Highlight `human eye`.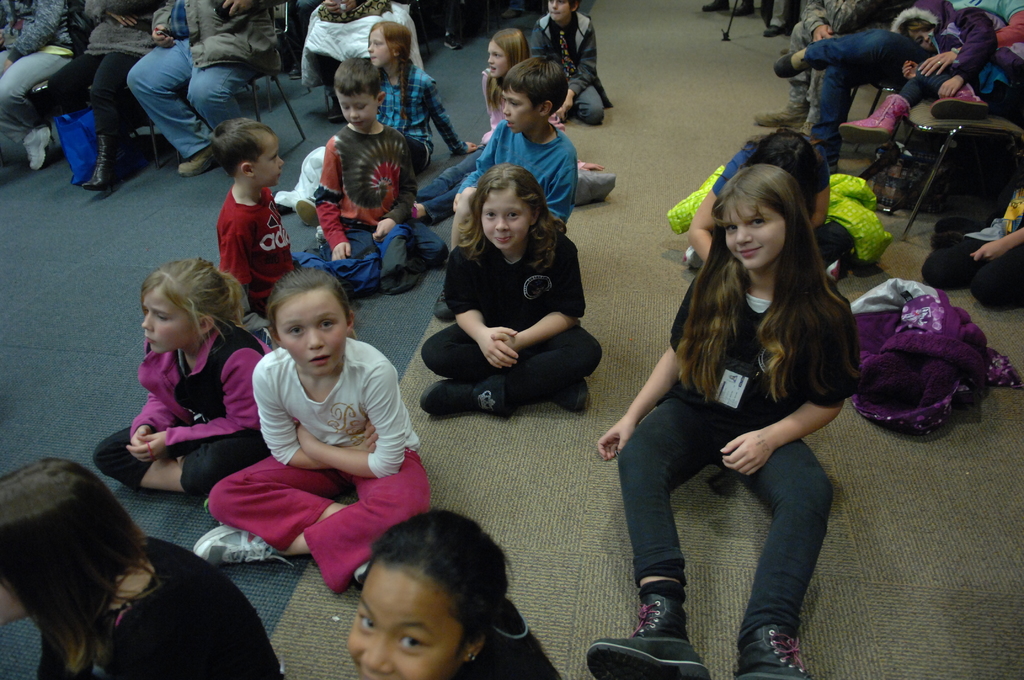
Highlighted region: [left=374, top=44, right=383, bottom=51].
